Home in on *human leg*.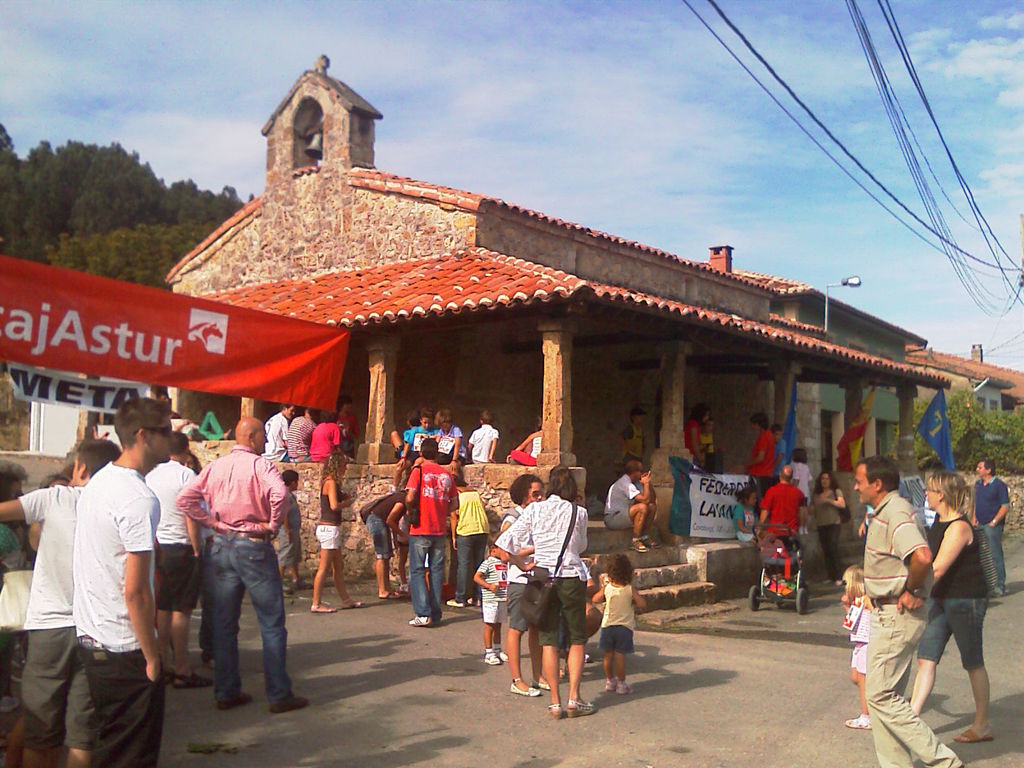
Homed in at left=557, top=575, right=598, bottom=720.
